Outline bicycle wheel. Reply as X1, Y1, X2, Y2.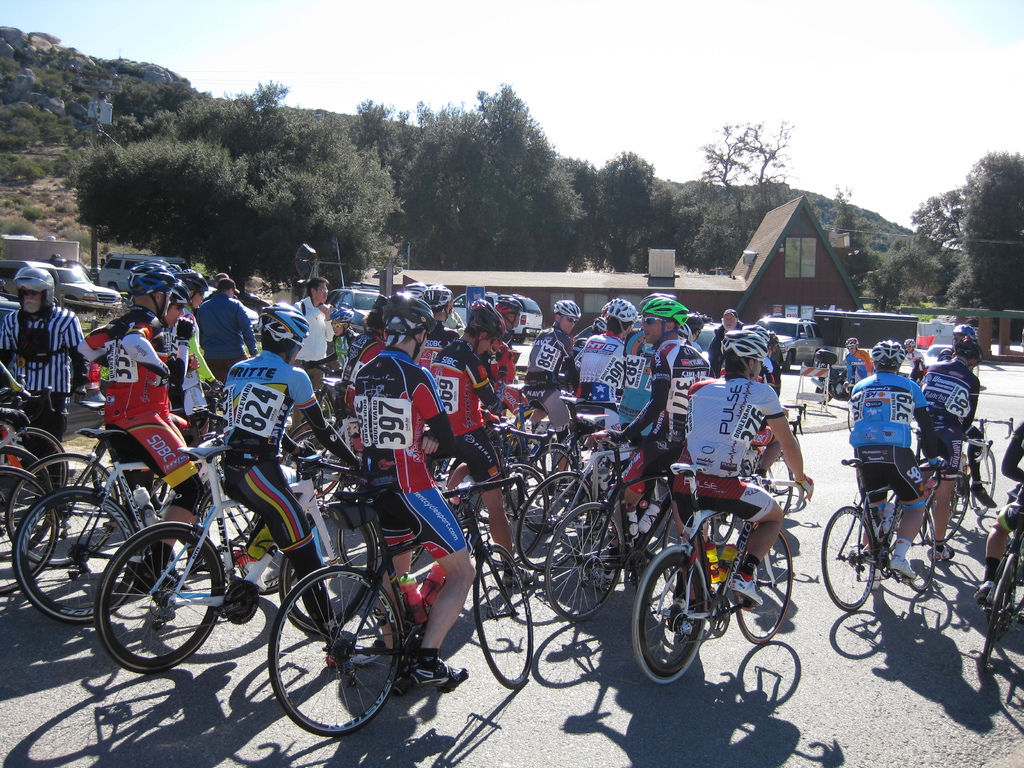
191, 479, 260, 547.
